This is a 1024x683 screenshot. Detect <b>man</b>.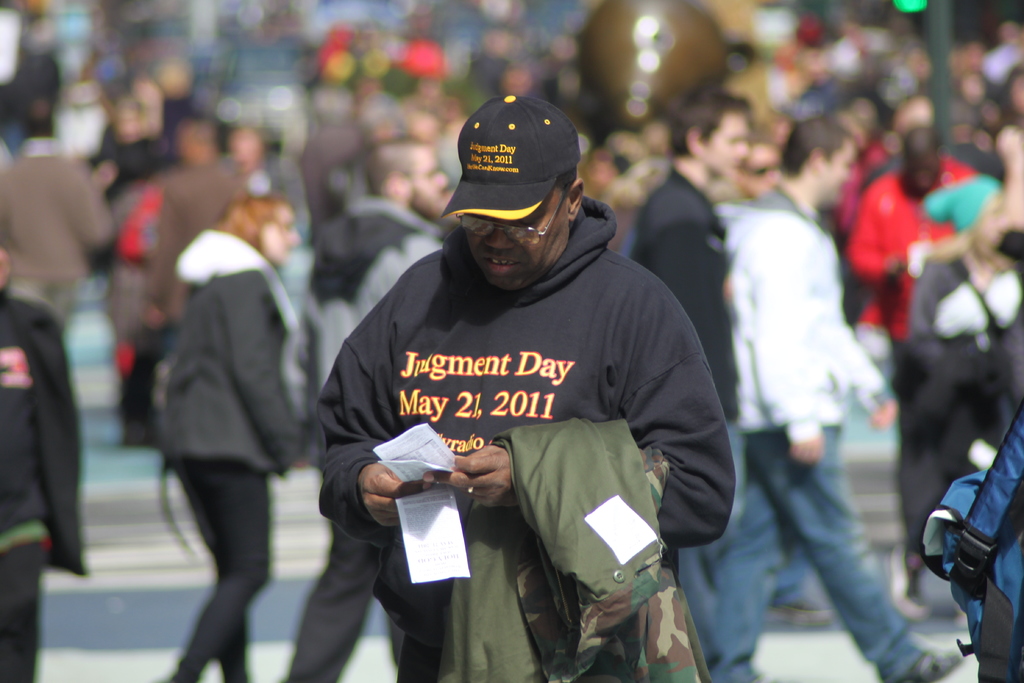
(0,100,116,325).
